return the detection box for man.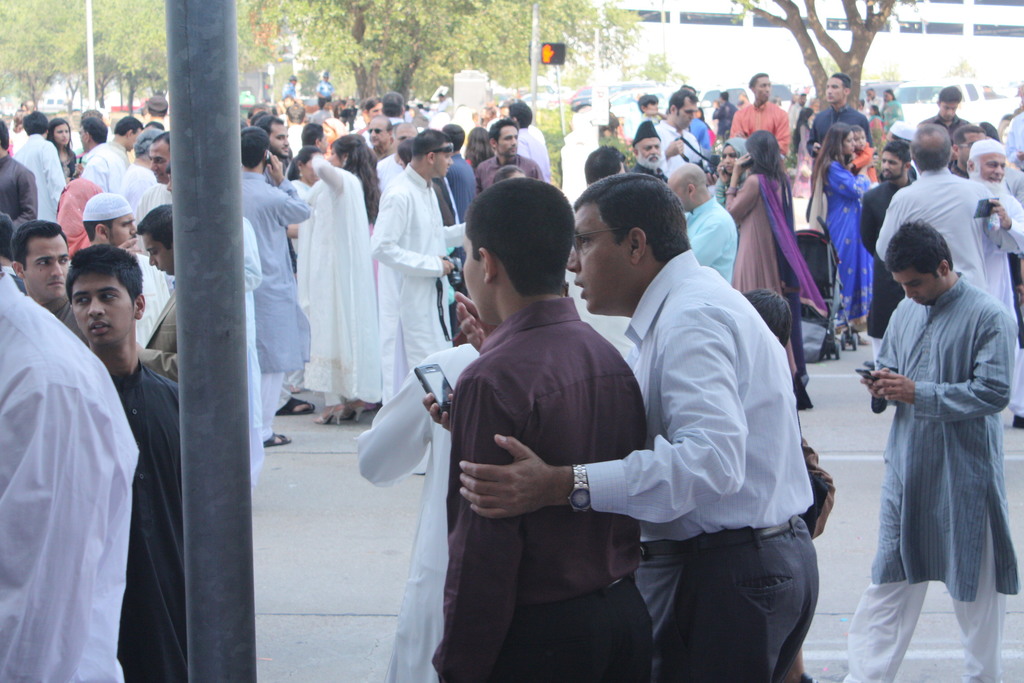
Rect(730, 69, 792, 162).
